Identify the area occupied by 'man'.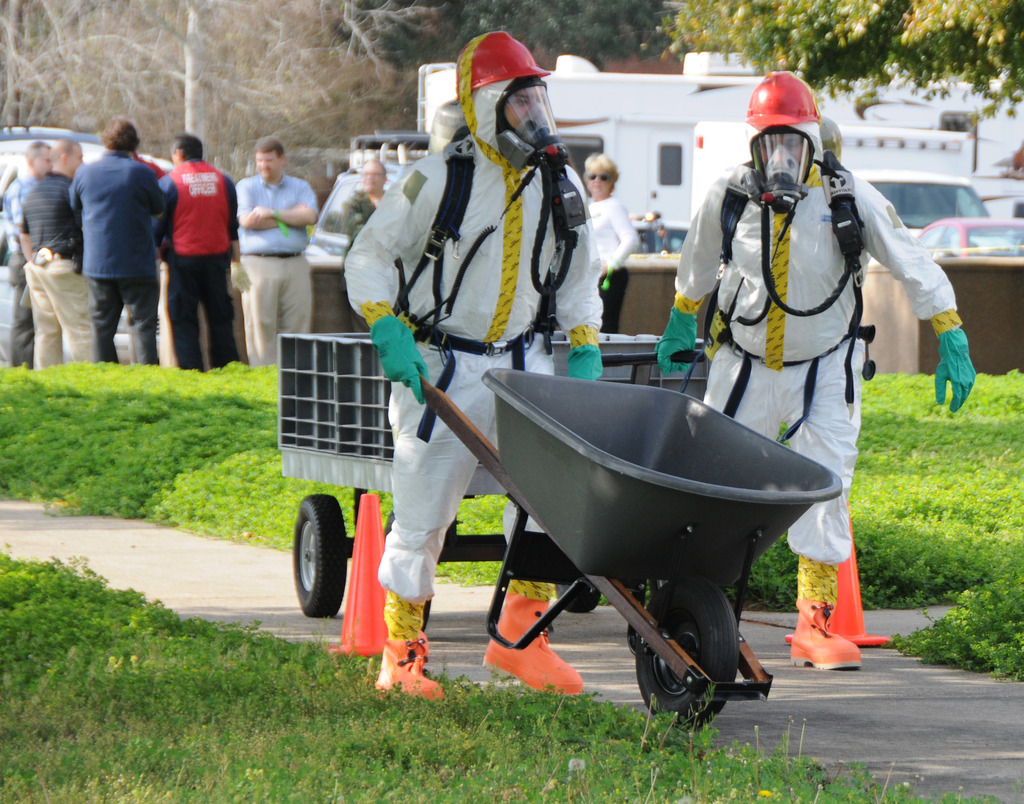
Area: BBox(20, 133, 99, 369).
